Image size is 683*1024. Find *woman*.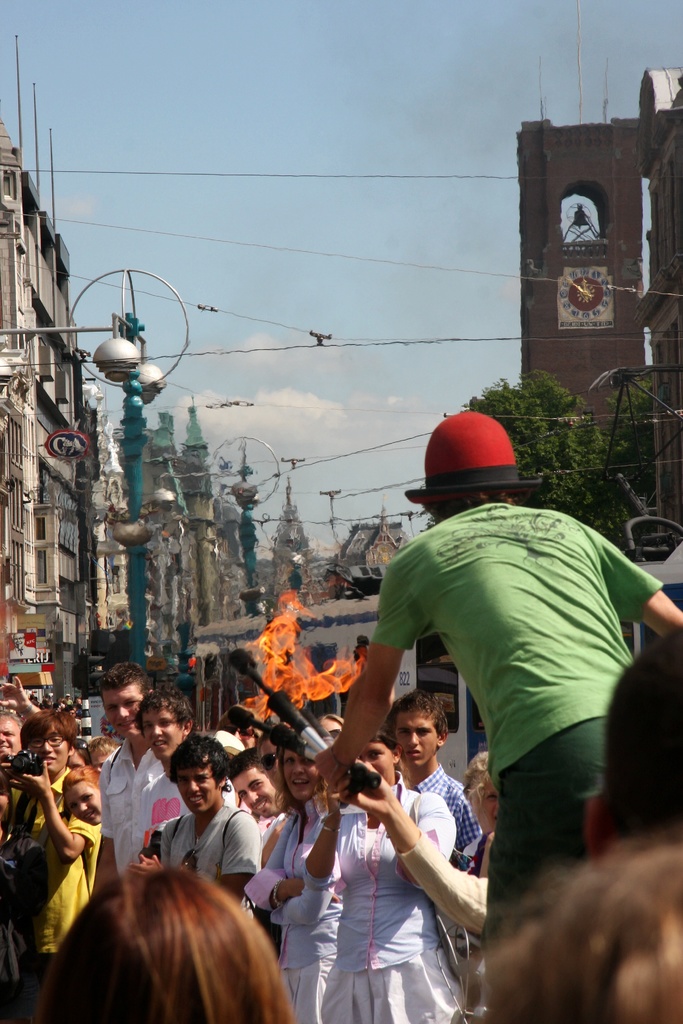
x1=245 y1=745 x2=347 y2=1023.
